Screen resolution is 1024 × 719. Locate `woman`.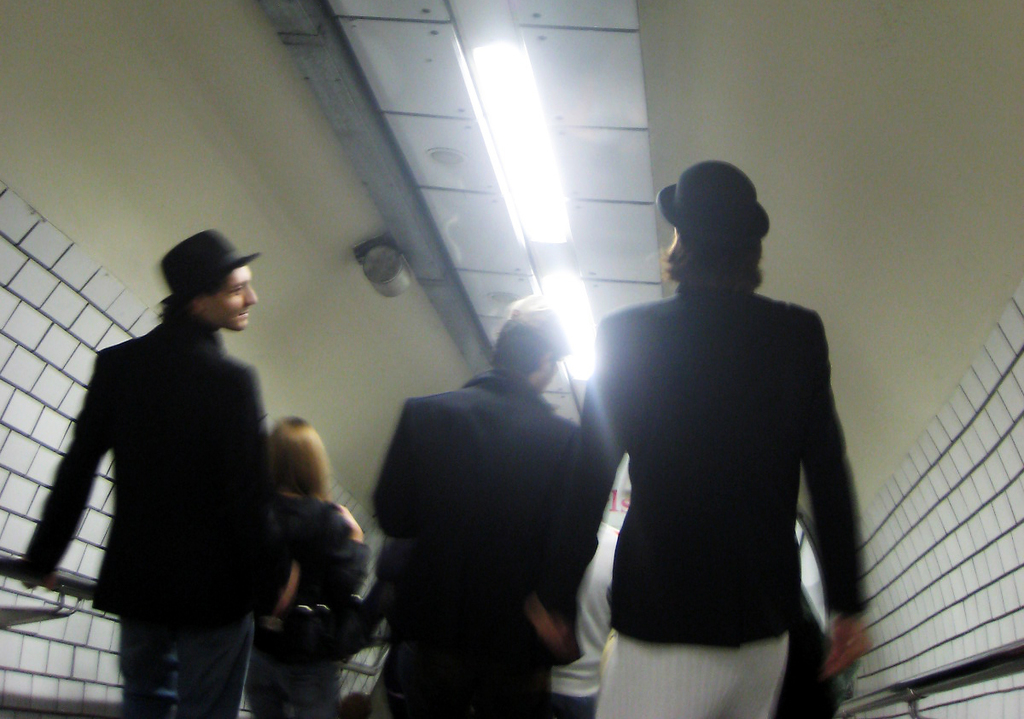
box=[523, 150, 876, 718].
